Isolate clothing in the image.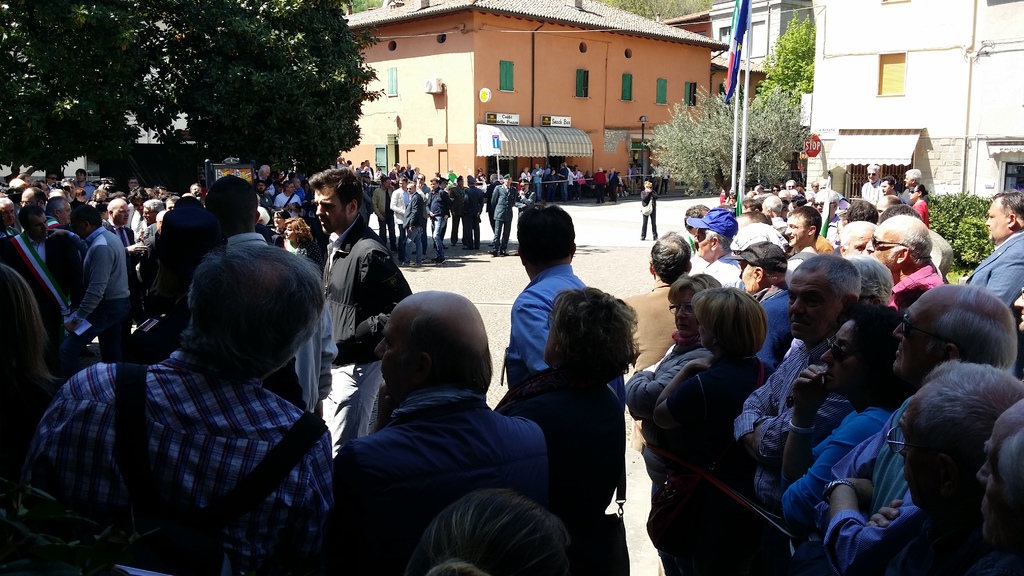
Isolated region: crop(77, 225, 140, 353).
